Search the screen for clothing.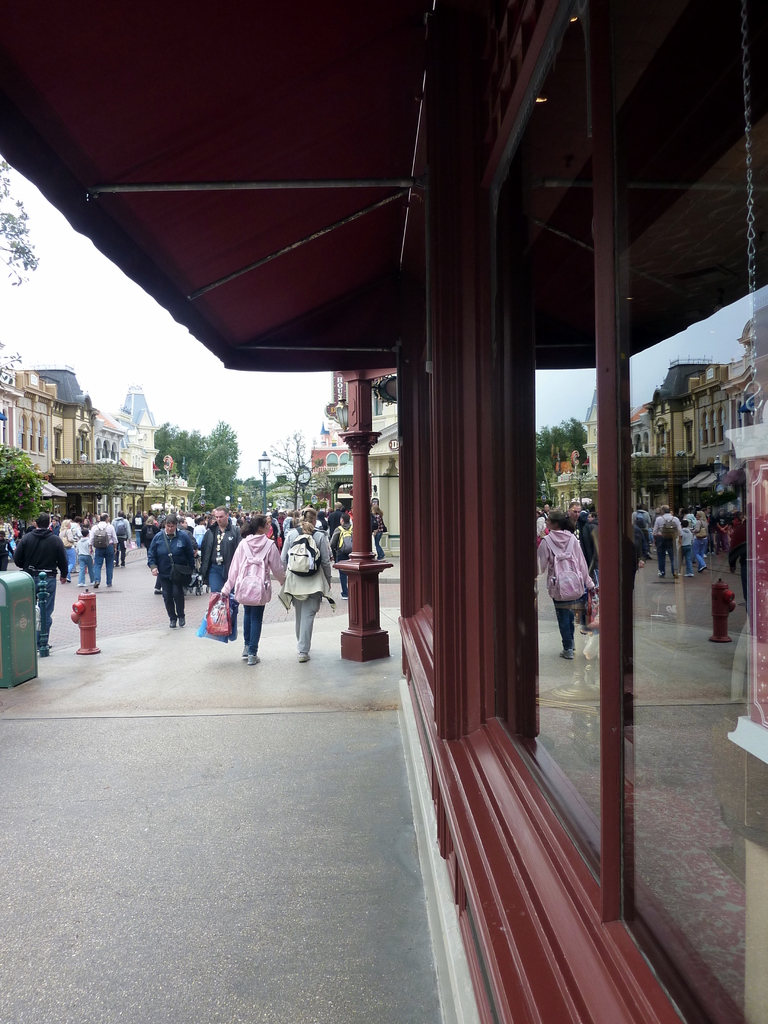
Found at Rect(147, 531, 203, 622).
